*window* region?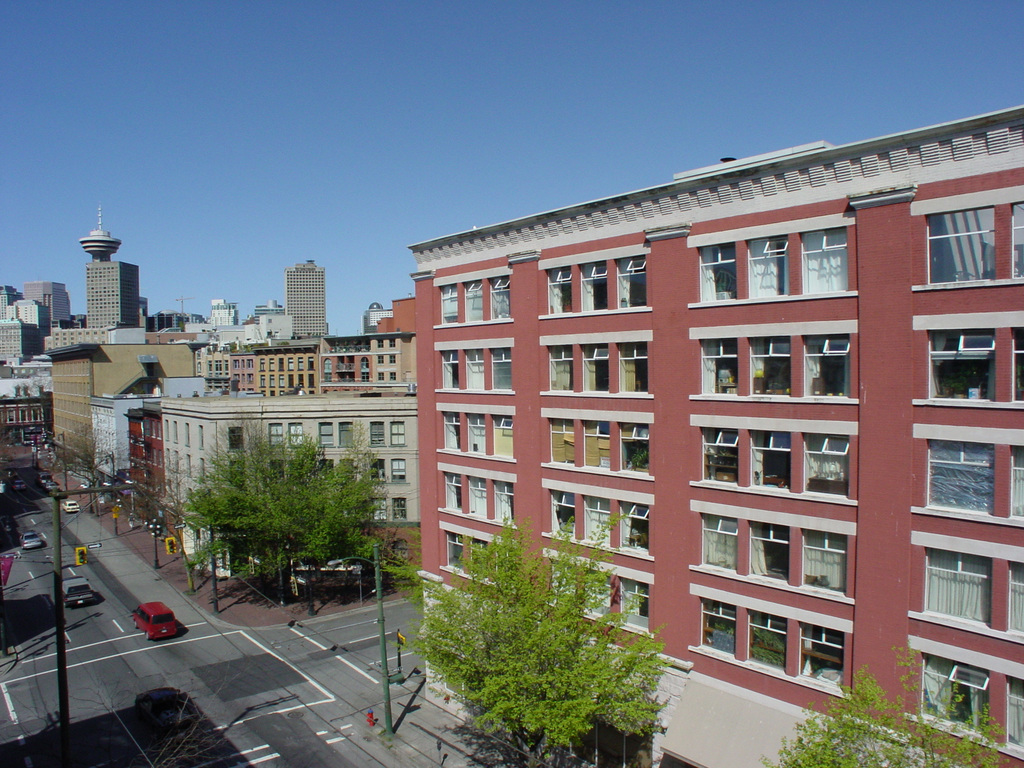
select_region(615, 577, 653, 630)
